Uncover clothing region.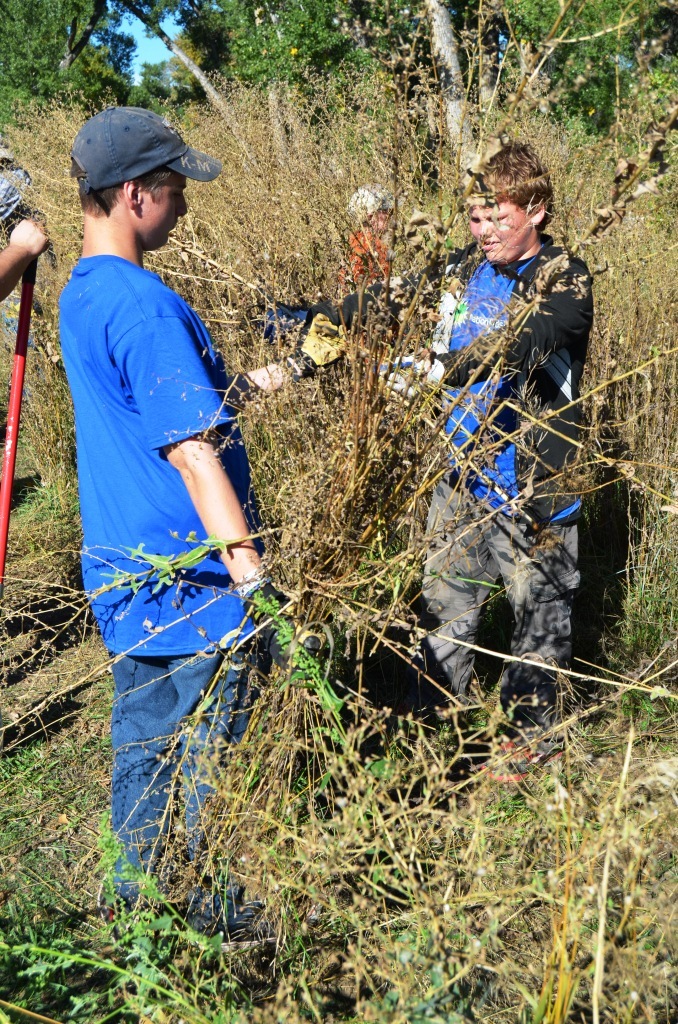
Uncovered: x1=332 y1=222 x2=394 y2=300.
